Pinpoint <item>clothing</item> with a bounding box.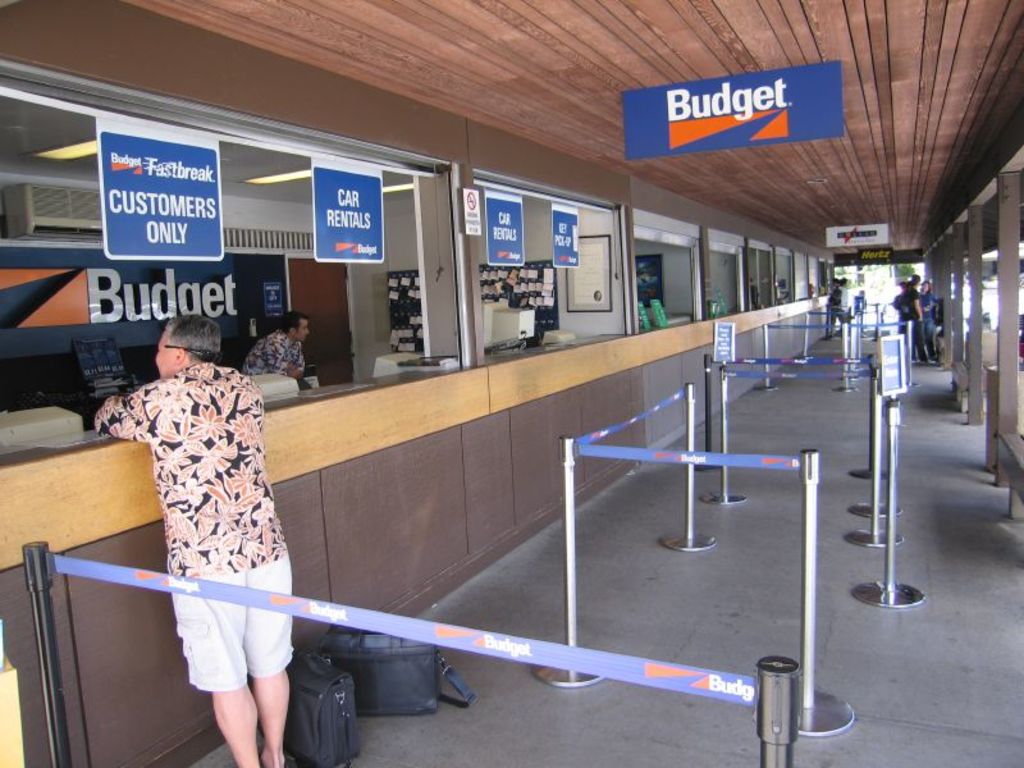
<region>232, 329, 301, 375</region>.
